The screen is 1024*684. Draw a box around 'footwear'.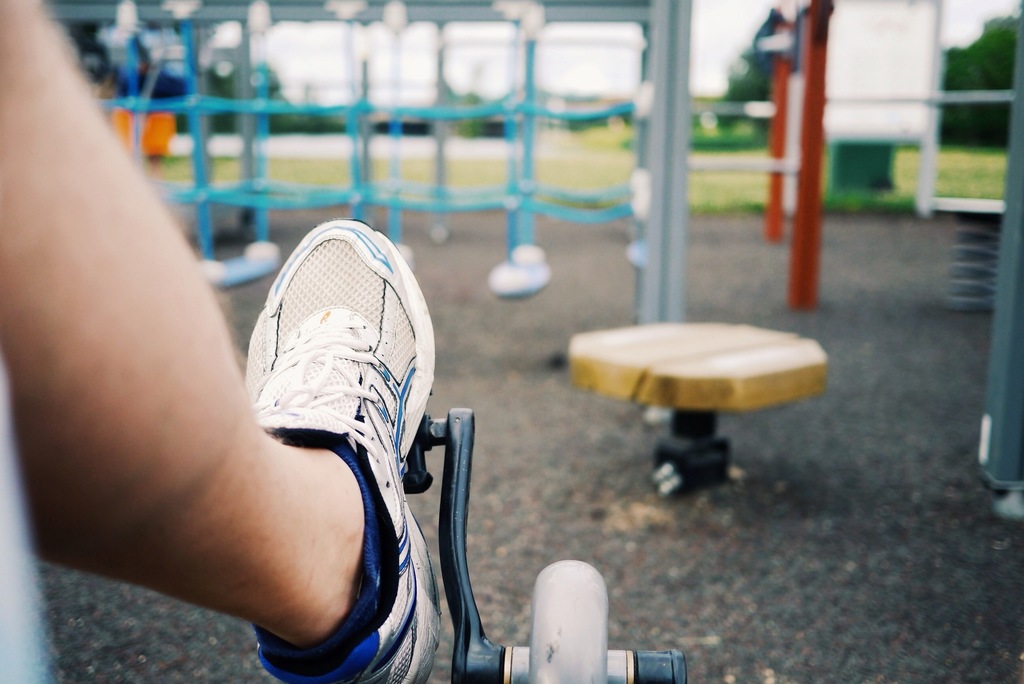
crop(236, 214, 454, 671).
